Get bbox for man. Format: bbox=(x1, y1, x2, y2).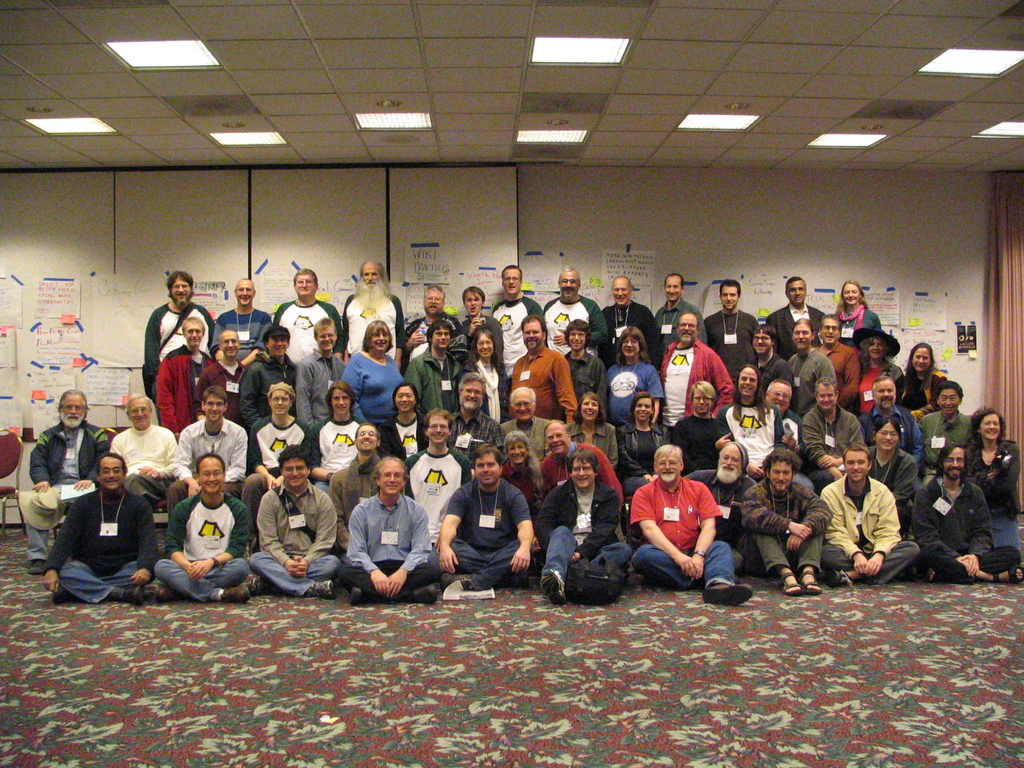
bbox=(534, 449, 618, 604).
